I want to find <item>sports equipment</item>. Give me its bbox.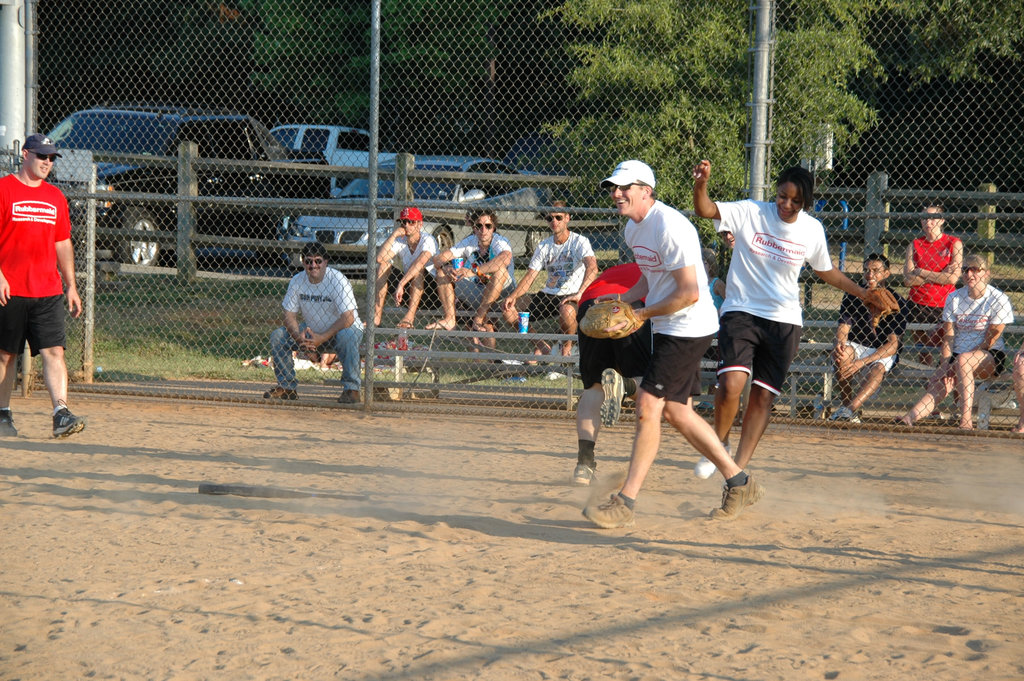
<bbox>51, 397, 91, 436</bbox>.
